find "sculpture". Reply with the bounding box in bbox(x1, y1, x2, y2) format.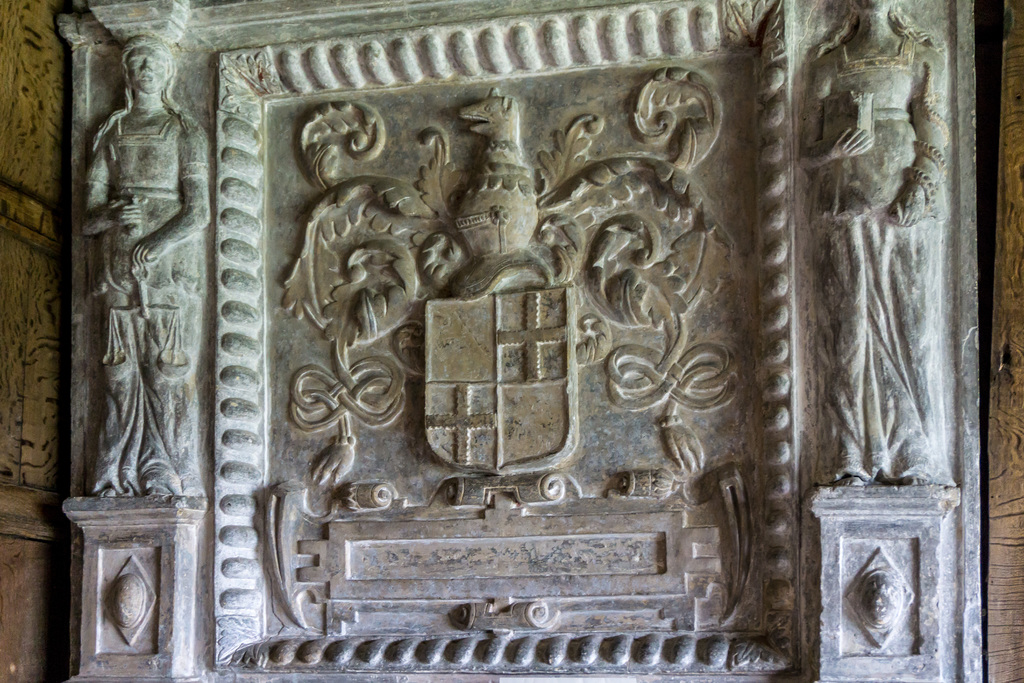
bbox(797, 0, 955, 487).
